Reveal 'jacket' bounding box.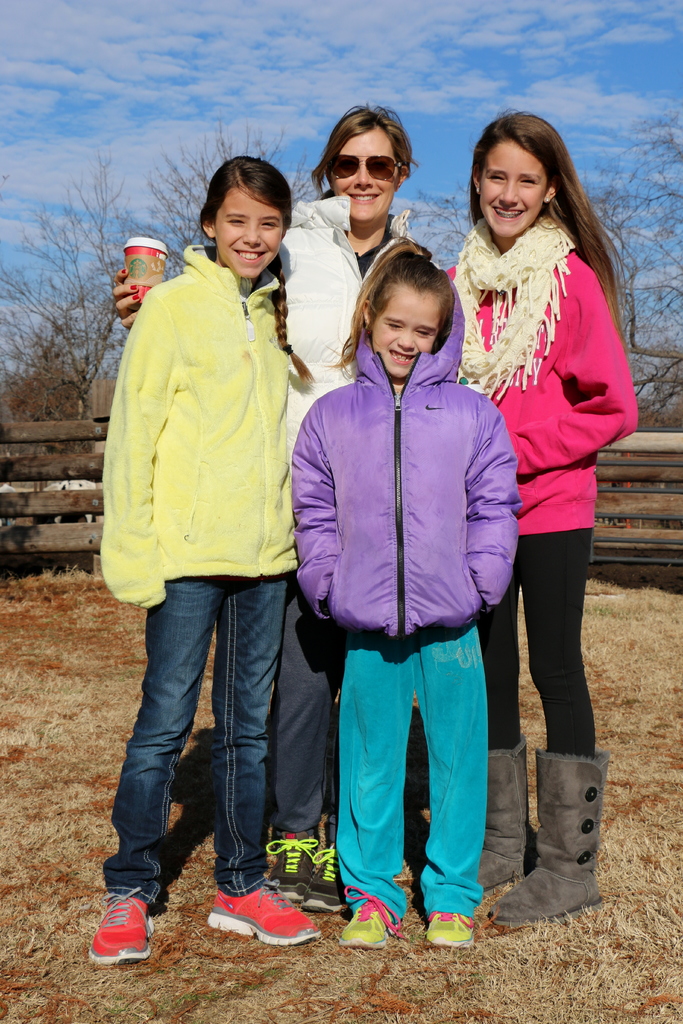
Revealed: <region>92, 239, 297, 614</region>.
